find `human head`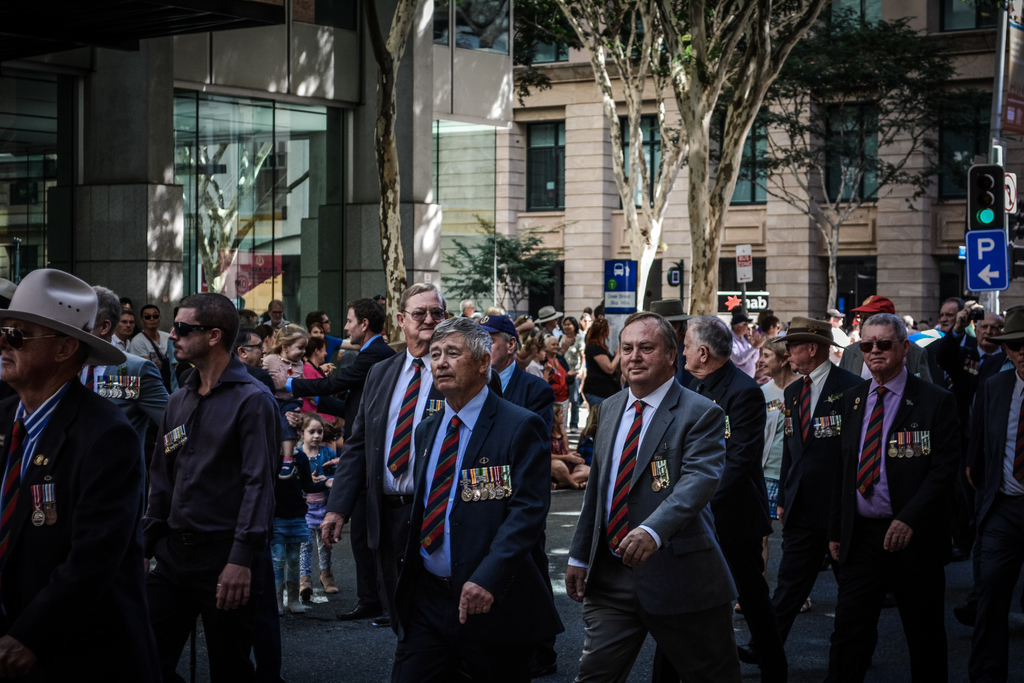
Rect(782, 318, 828, 365)
